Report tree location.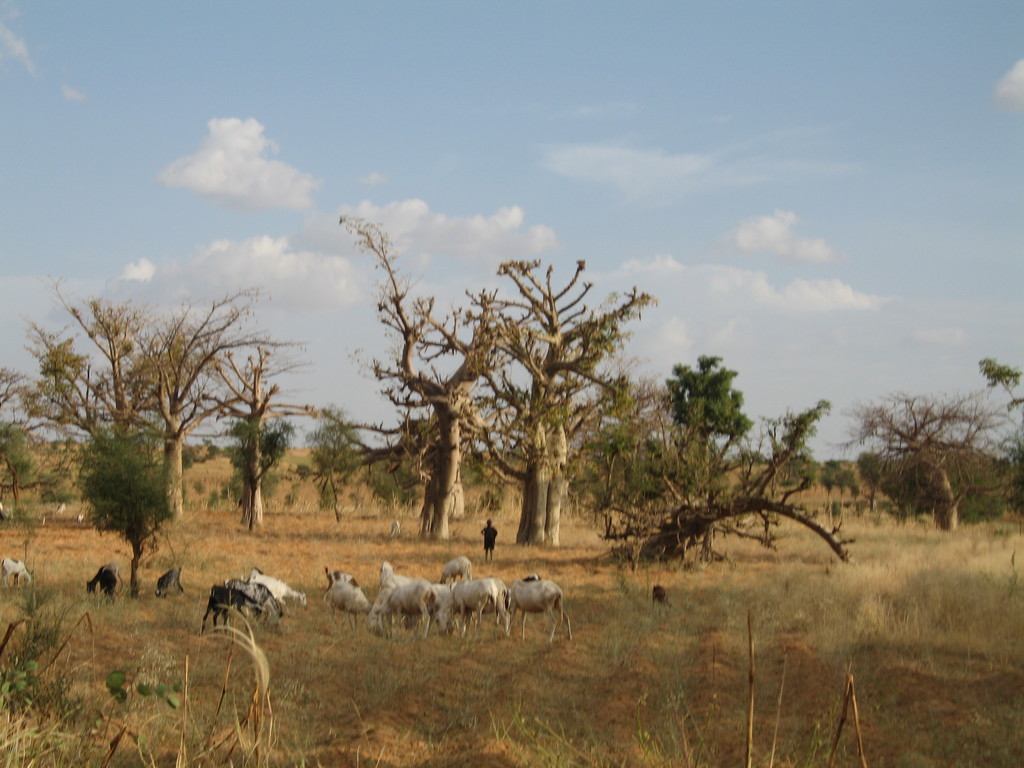
Report: region(191, 346, 326, 532).
